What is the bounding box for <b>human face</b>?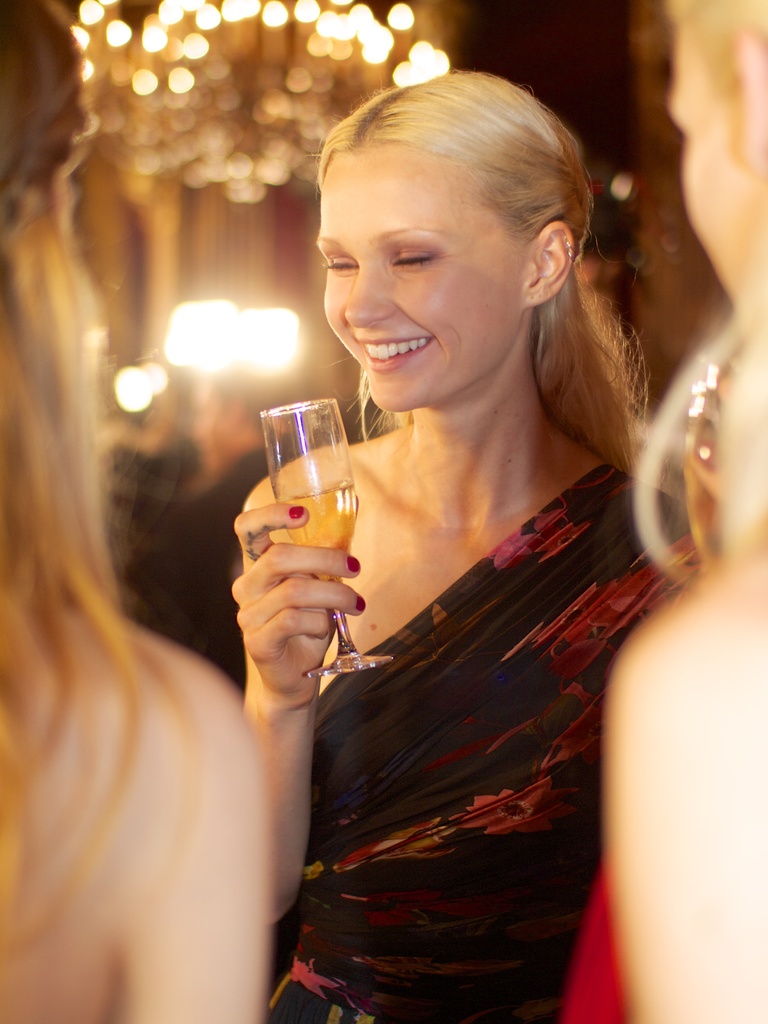
x1=318 y1=153 x2=522 y2=410.
